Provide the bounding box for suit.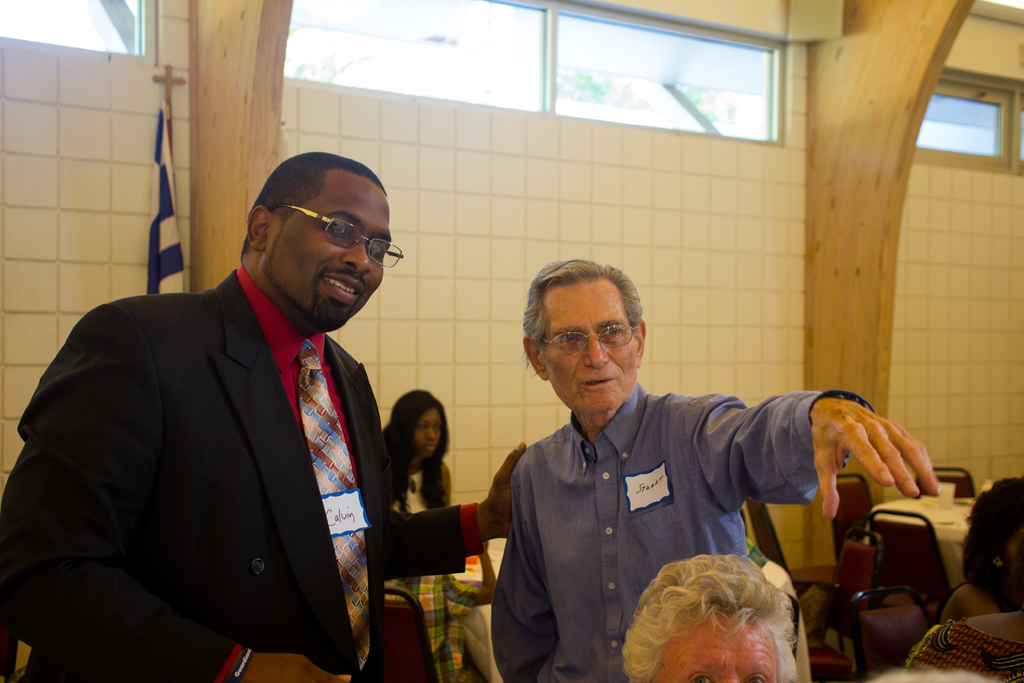
box(31, 193, 425, 679).
